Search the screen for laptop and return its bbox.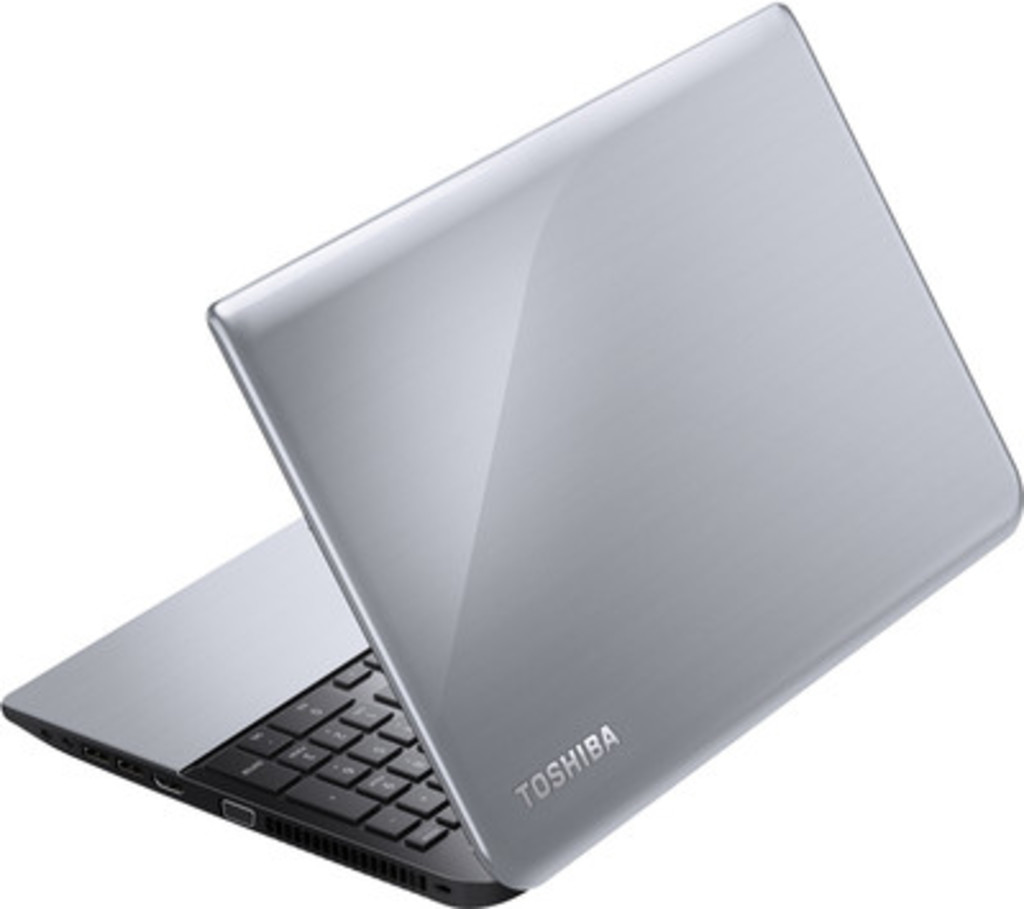
Found: <bbox>0, 0, 1021, 906</bbox>.
